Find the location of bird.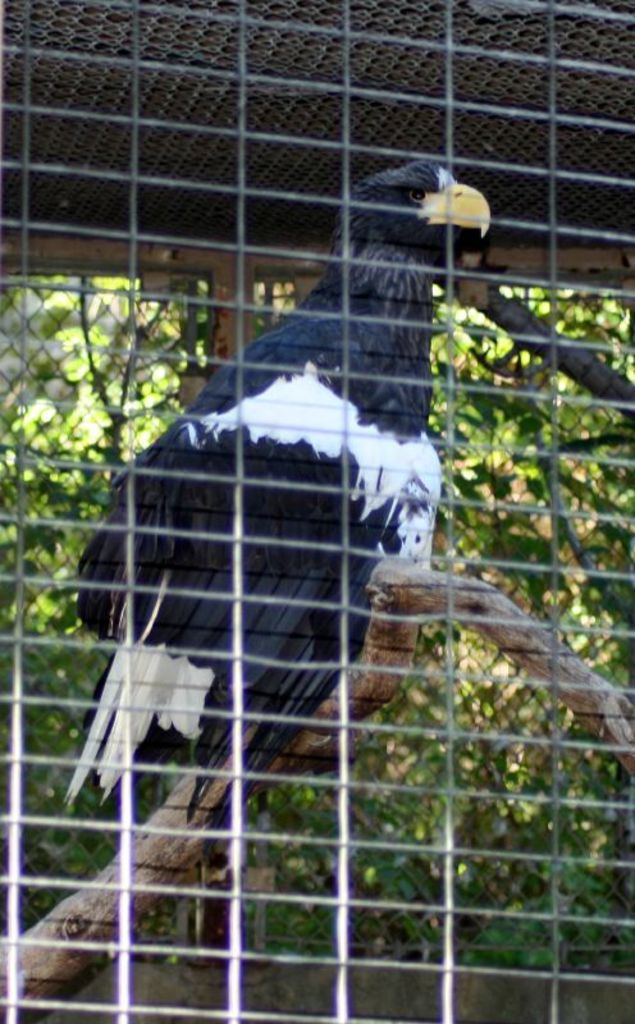
Location: left=42, top=164, right=518, bottom=947.
